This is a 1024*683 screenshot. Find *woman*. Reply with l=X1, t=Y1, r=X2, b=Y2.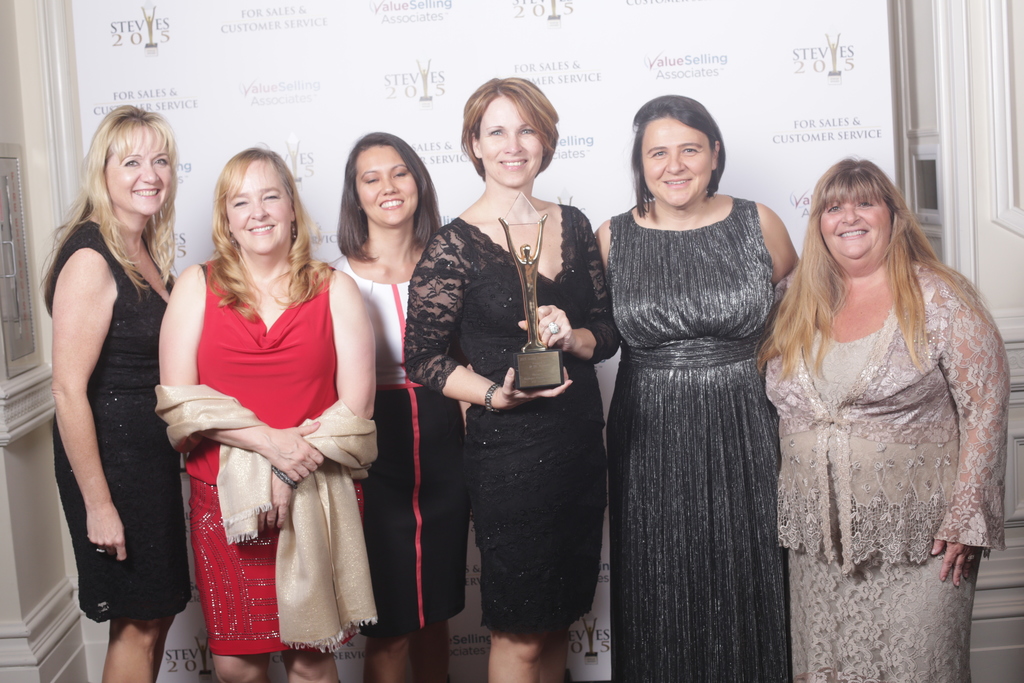
l=593, t=94, r=808, b=682.
